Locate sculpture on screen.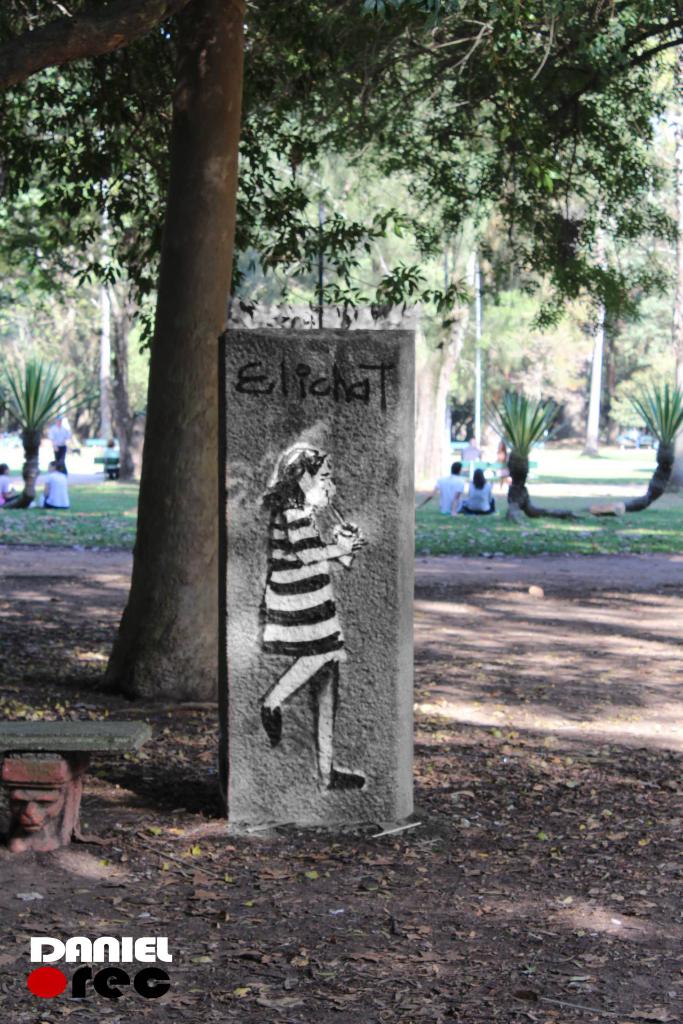
On screen at (231,311,409,871).
